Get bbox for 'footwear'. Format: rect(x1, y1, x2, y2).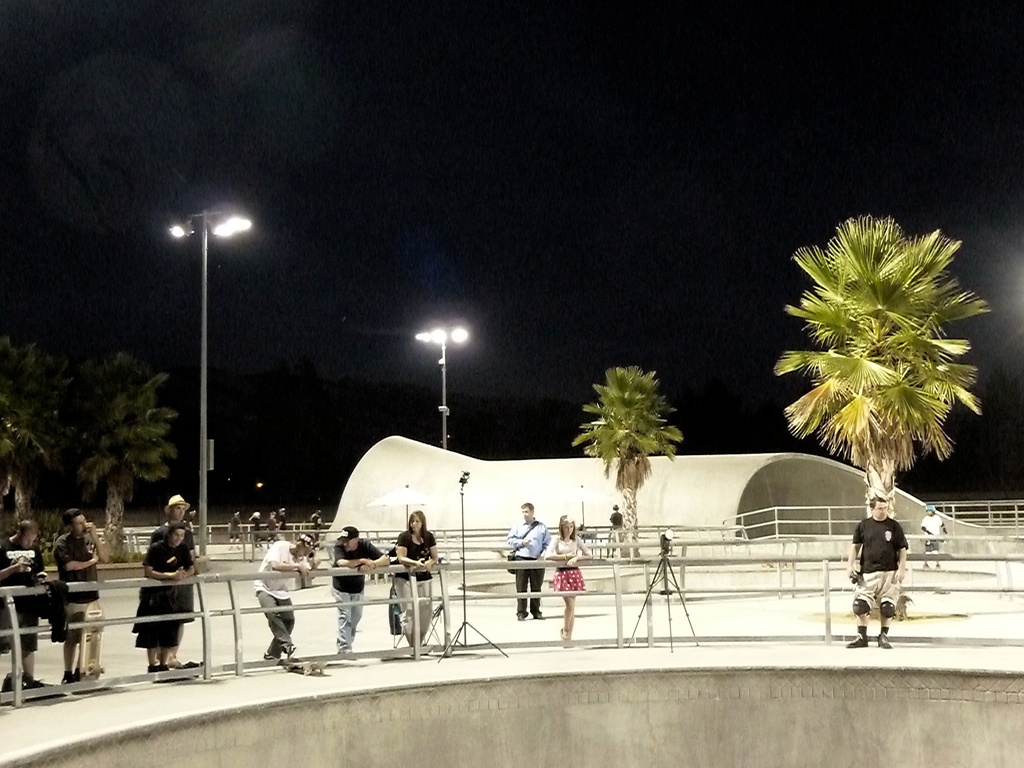
rect(20, 680, 56, 701).
